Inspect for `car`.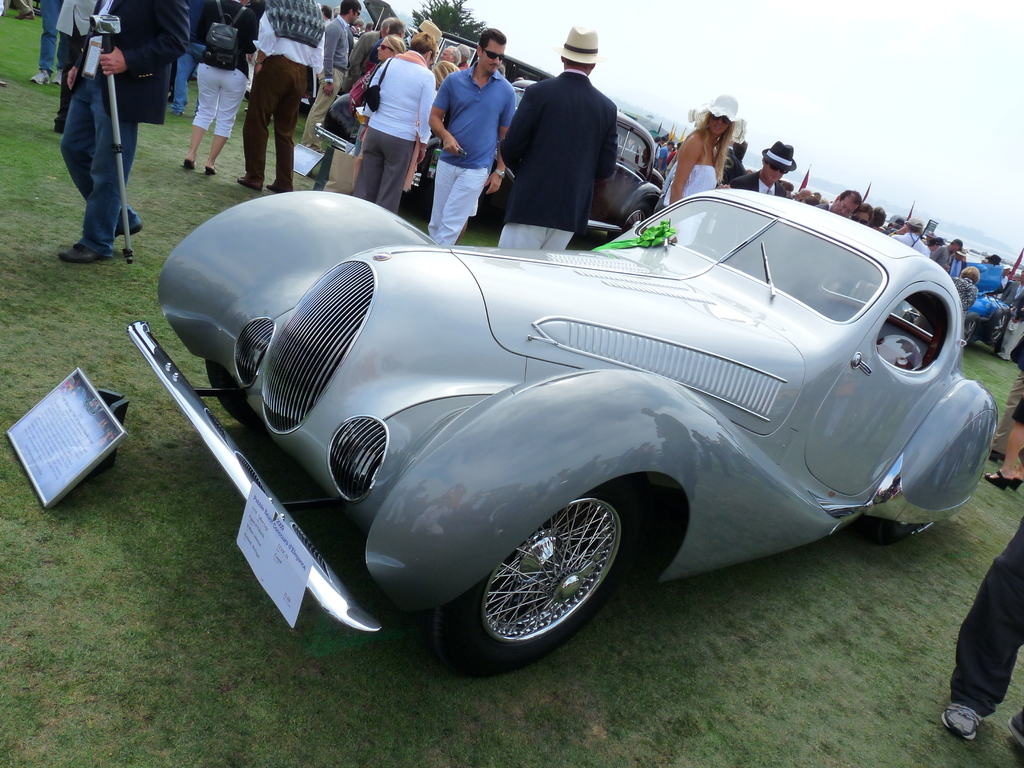
Inspection: [244, 0, 412, 108].
